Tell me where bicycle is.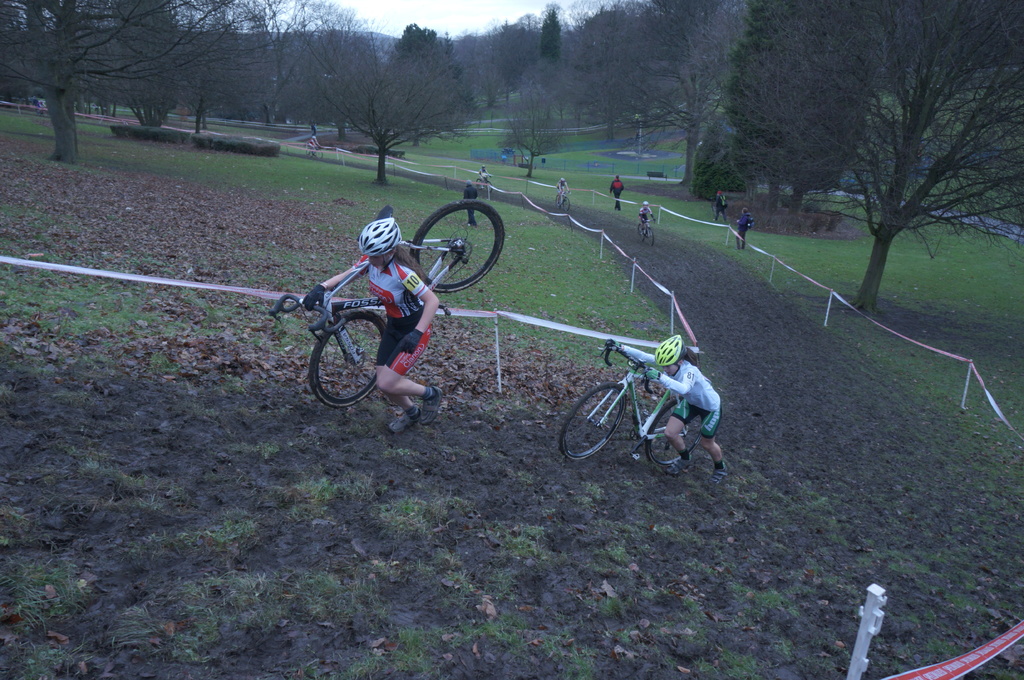
bicycle is at x1=557, y1=340, x2=701, y2=462.
